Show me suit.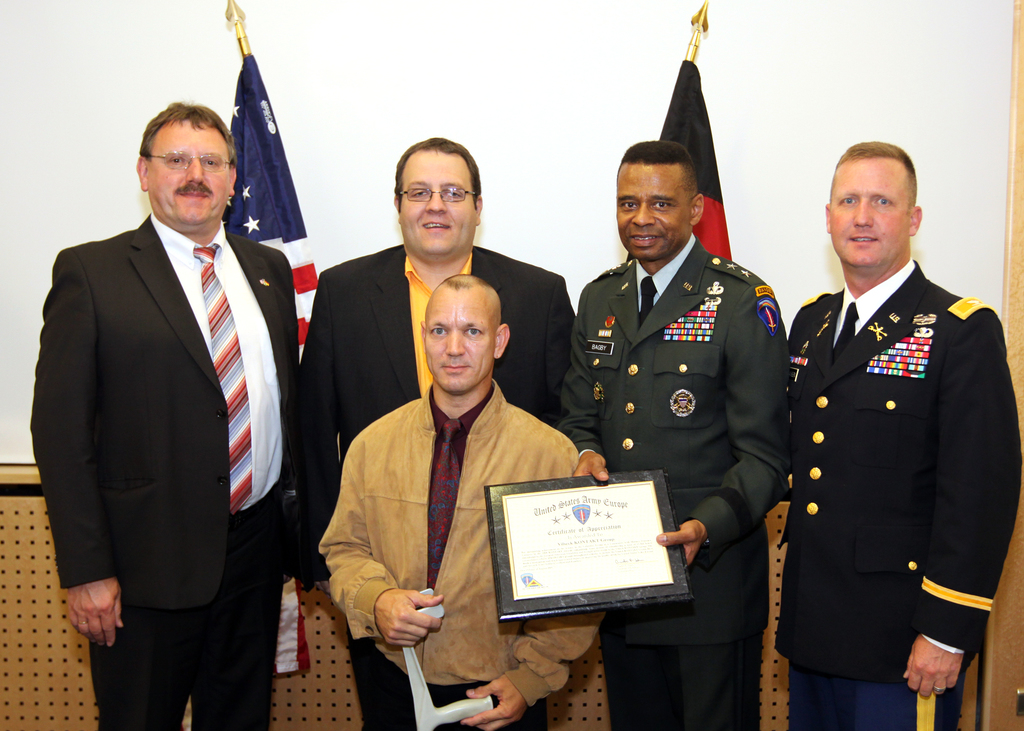
suit is here: {"left": 294, "top": 238, "right": 579, "bottom": 730}.
